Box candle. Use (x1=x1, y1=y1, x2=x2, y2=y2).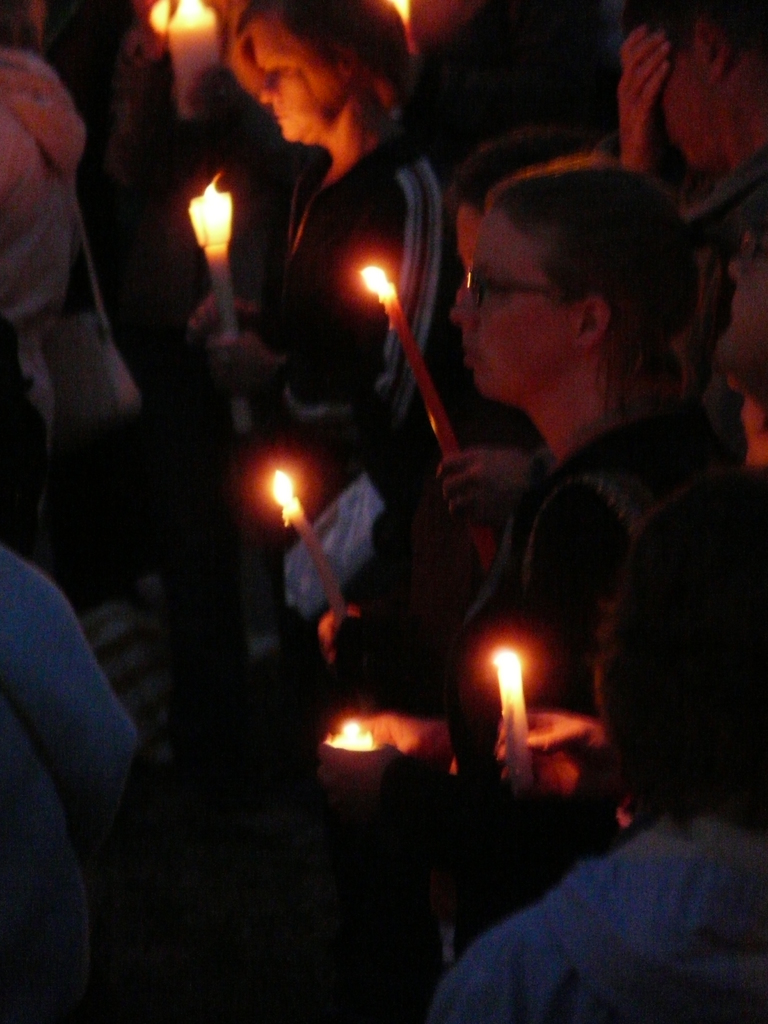
(x1=167, y1=0, x2=214, y2=116).
